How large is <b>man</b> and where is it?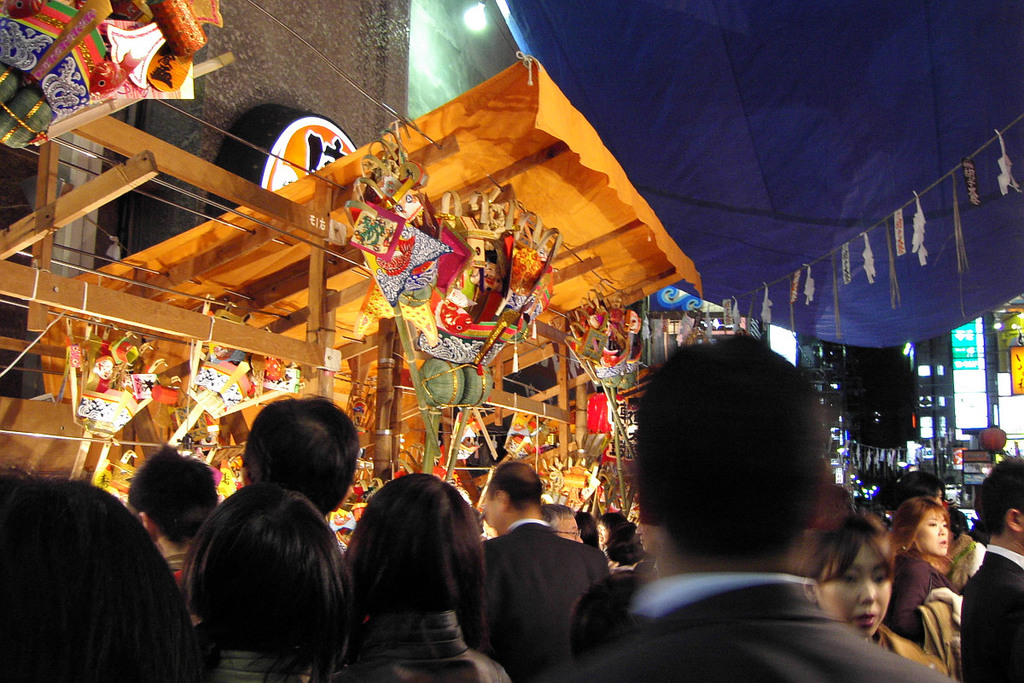
Bounding box: bbox=[232, 400, 357, 563].
